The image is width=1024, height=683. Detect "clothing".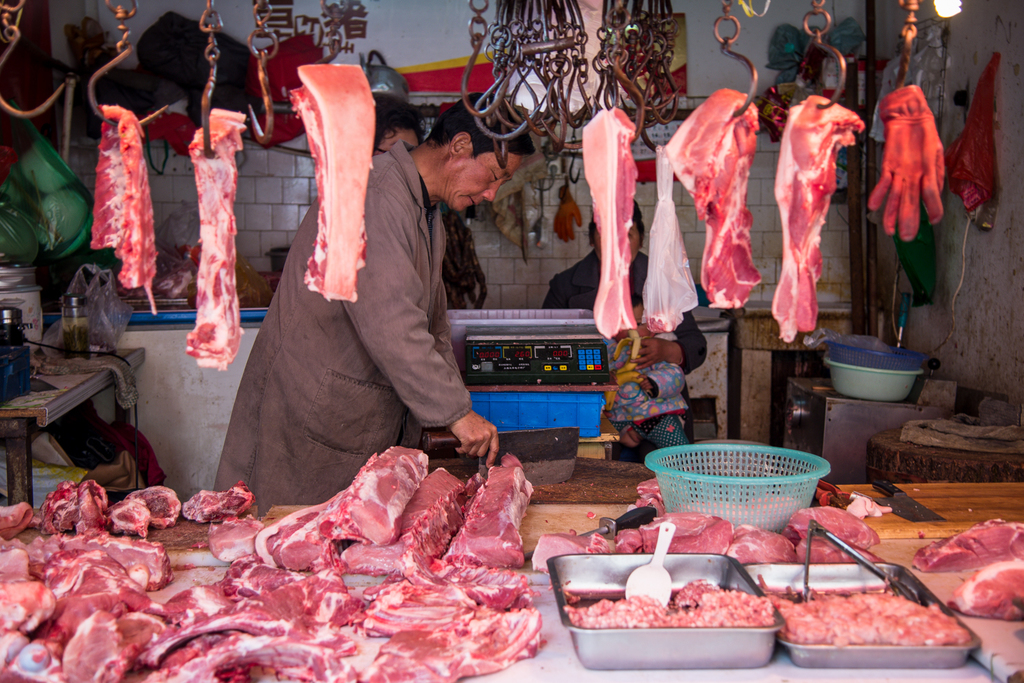
Detection: crop(217, 65, 473, 514).
